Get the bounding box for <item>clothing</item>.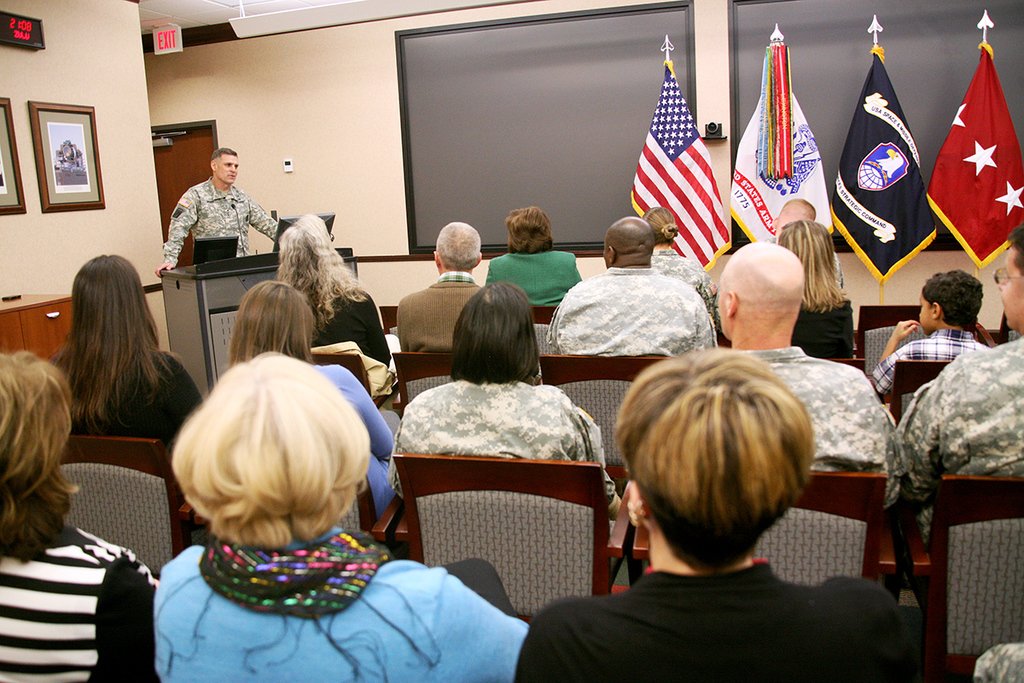
x1=391, y1=266, x2=480, y2=356.
